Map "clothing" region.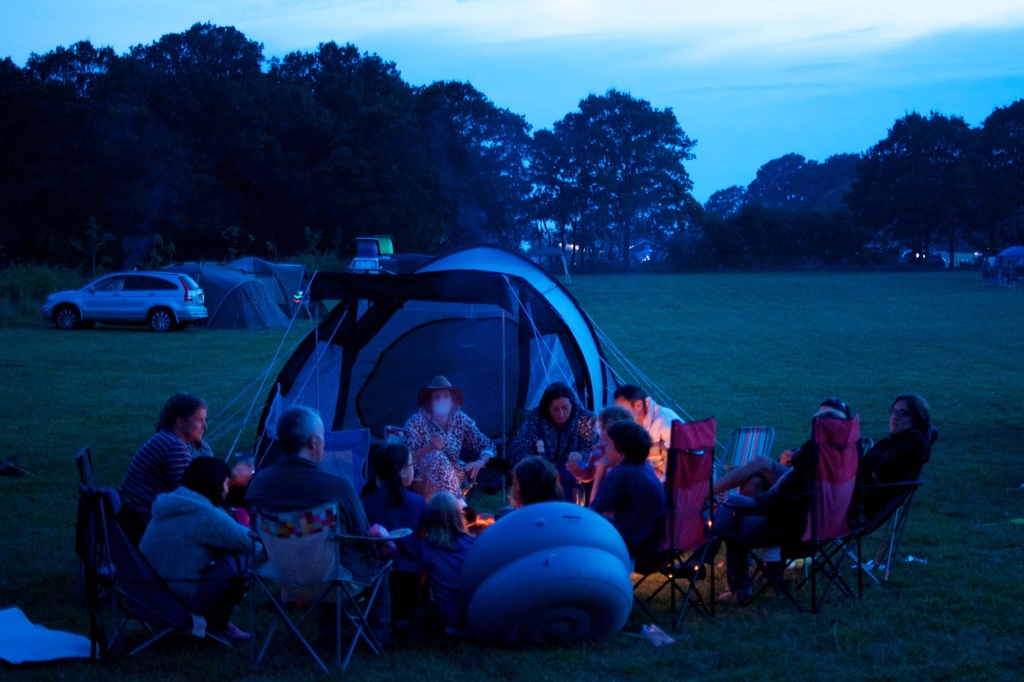
Mapped to crop(508, 411, 604, 506).
